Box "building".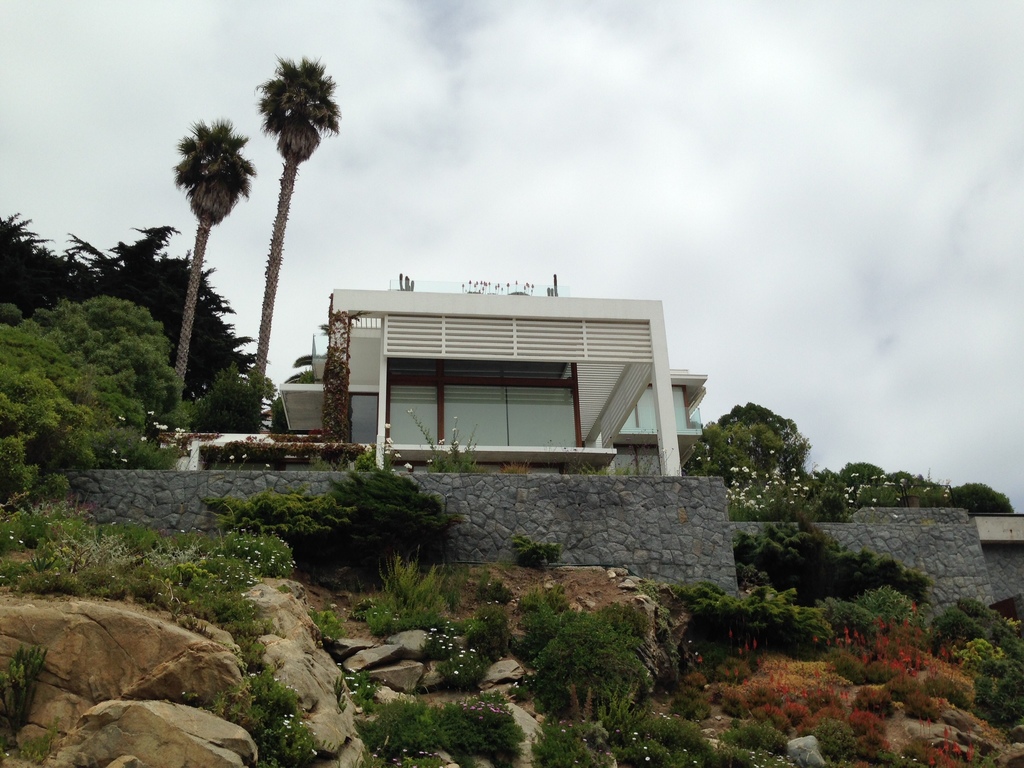
(276,271,710,475).
